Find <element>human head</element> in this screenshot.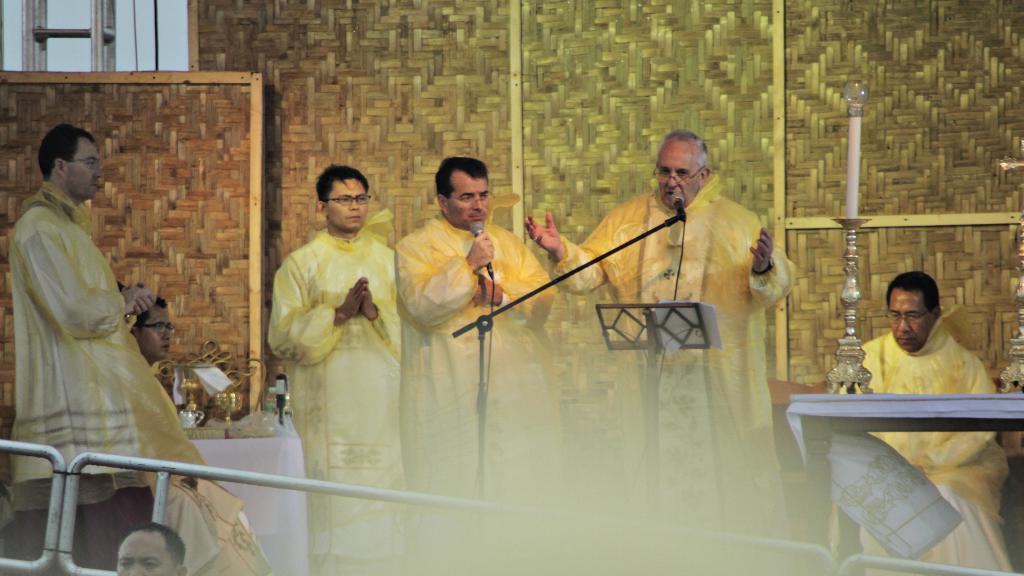
The bounding box for <element>human head</element> is [x1=428, y1=149, x2=503, y2=232].
